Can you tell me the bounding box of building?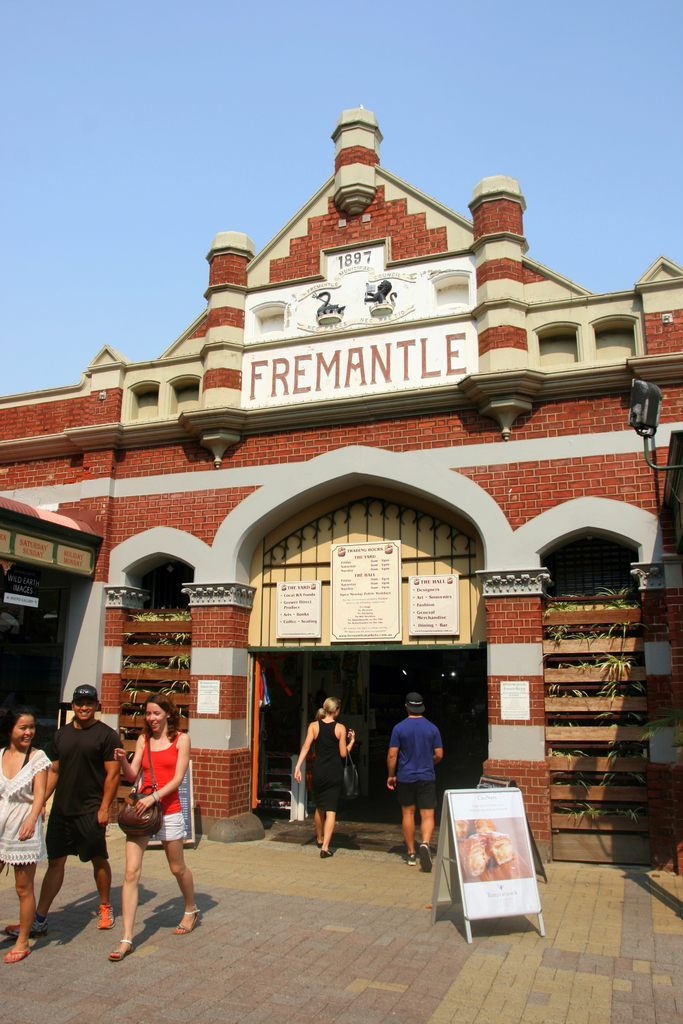
box(0, 109, 682, 862).
